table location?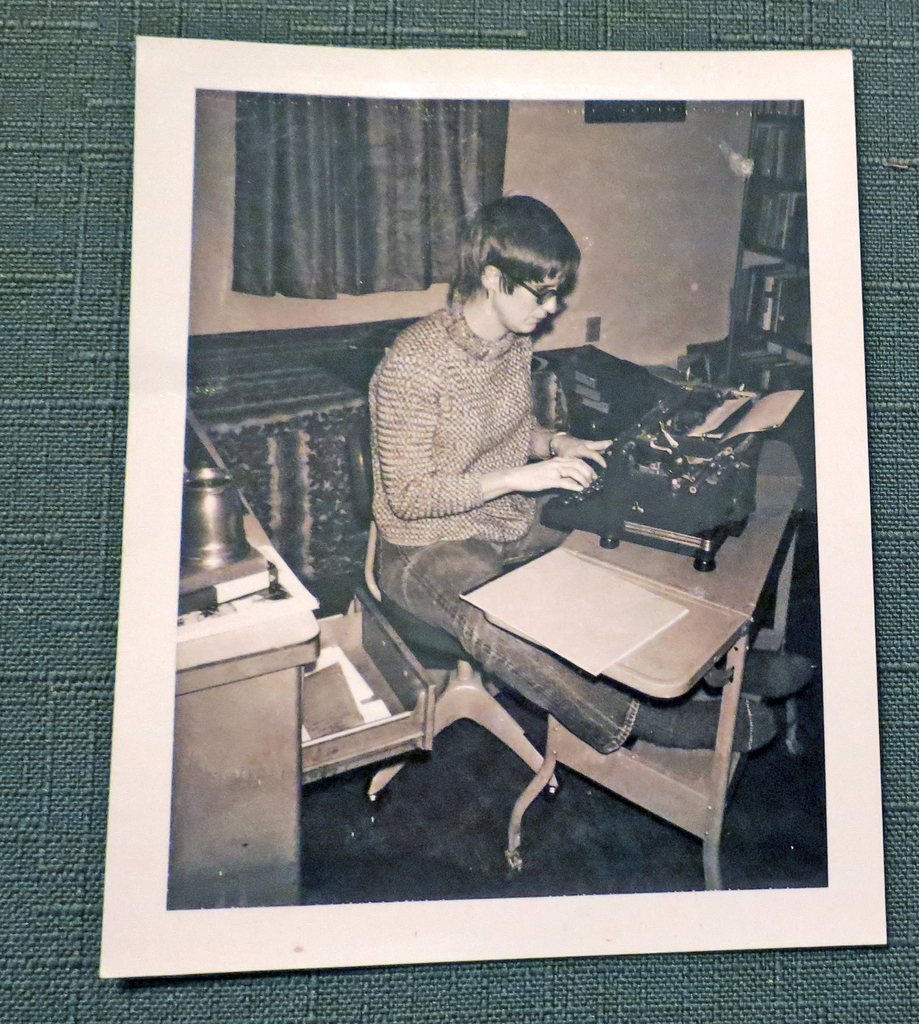
crop(360, 428, 813, 889)
